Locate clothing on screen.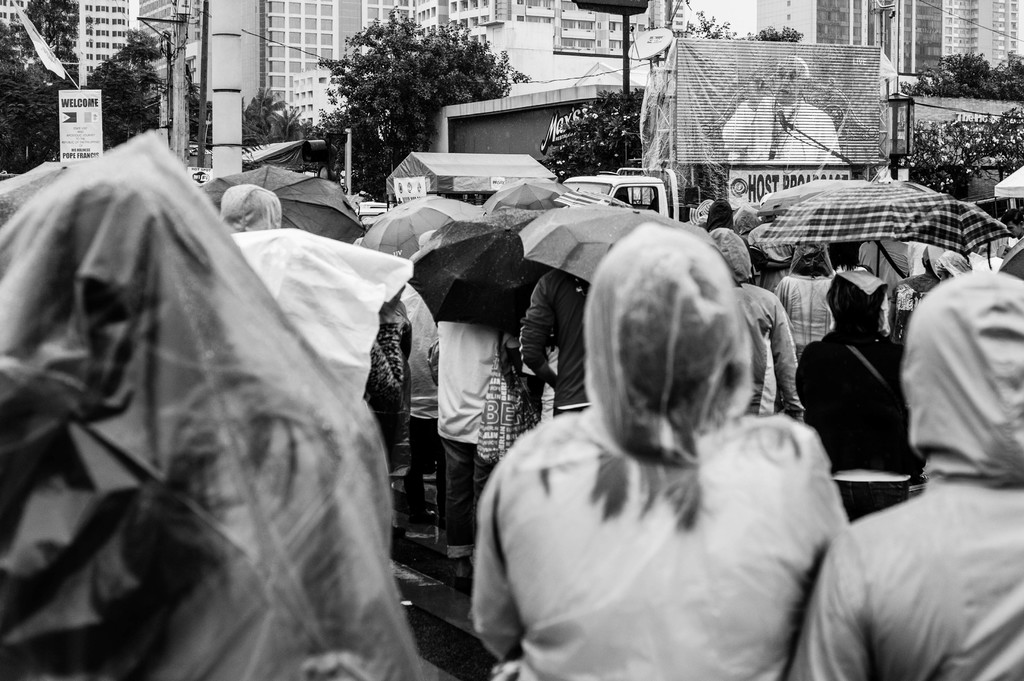
On screen at Rect(792, 259, 921, 525).
